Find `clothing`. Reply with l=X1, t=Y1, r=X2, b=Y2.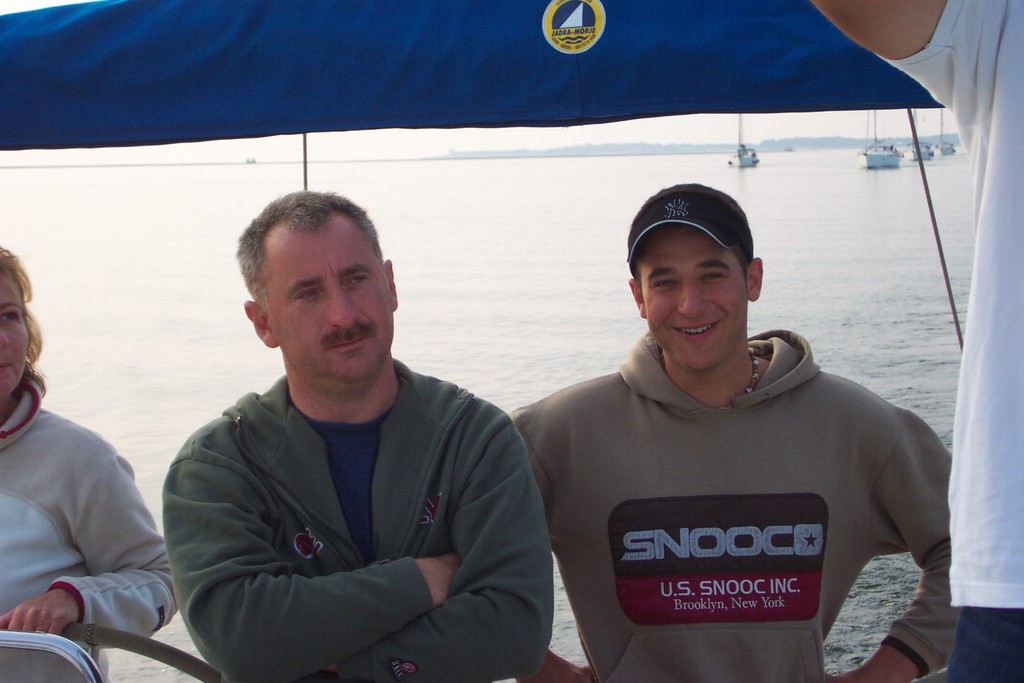
l=162, t=368, r=554, b=682.
